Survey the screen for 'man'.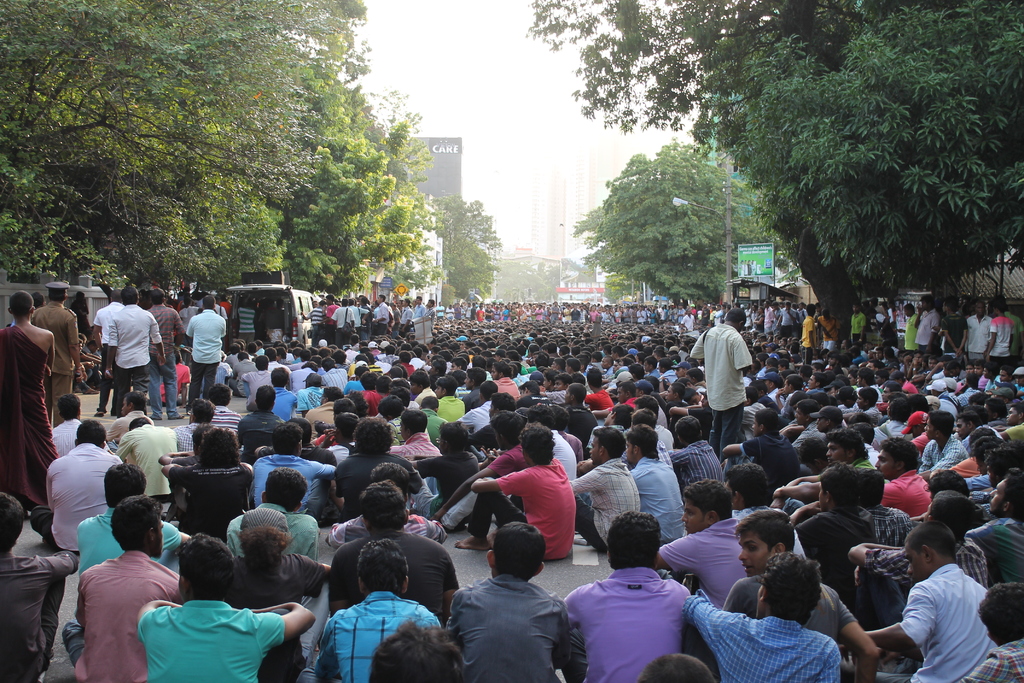
Survey found: detection(102, 391, 152, 444).
